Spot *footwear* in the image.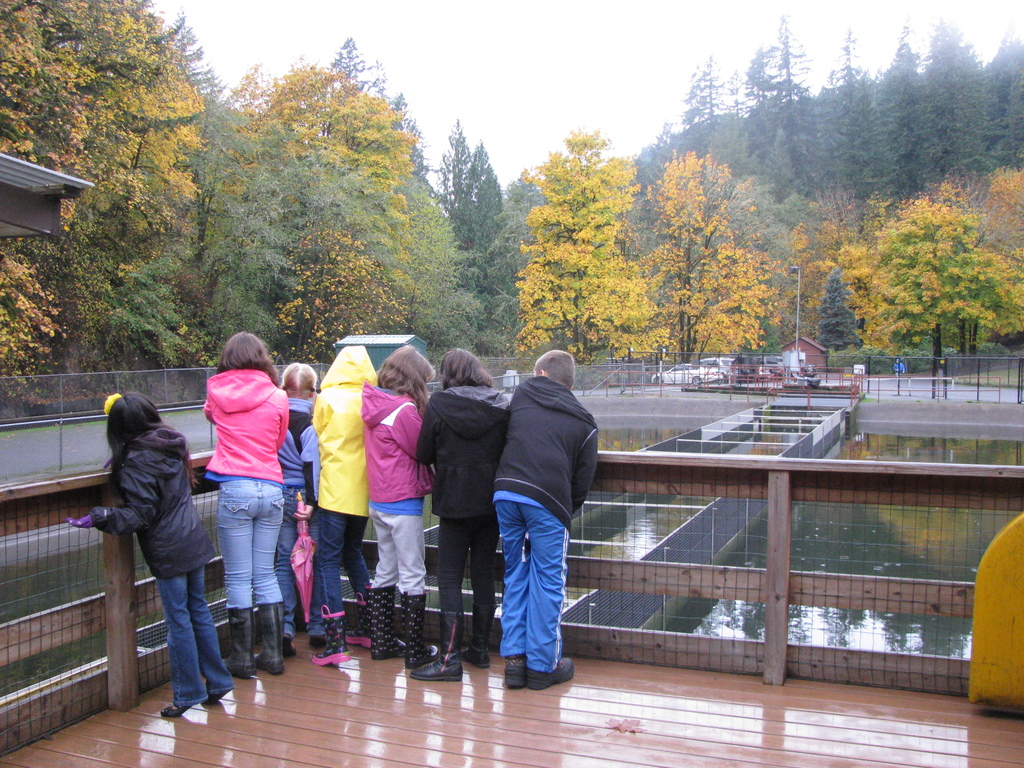
*footwear* found at bbox=(502, 655, 527, 686).
